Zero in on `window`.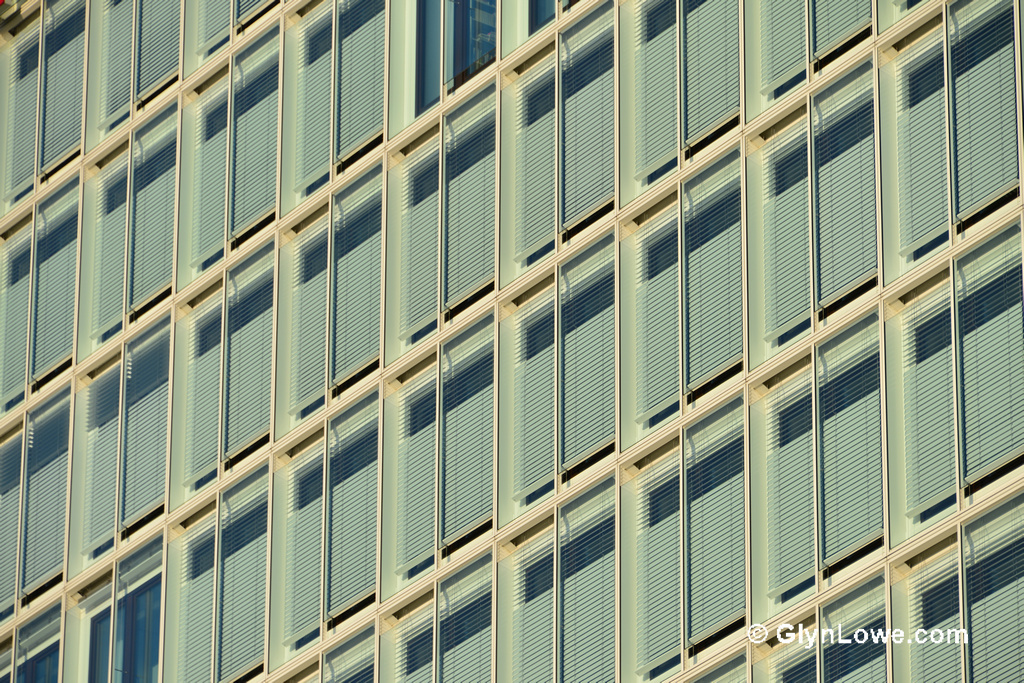
Zeroed in: crop(2, 4, 95, 201).
